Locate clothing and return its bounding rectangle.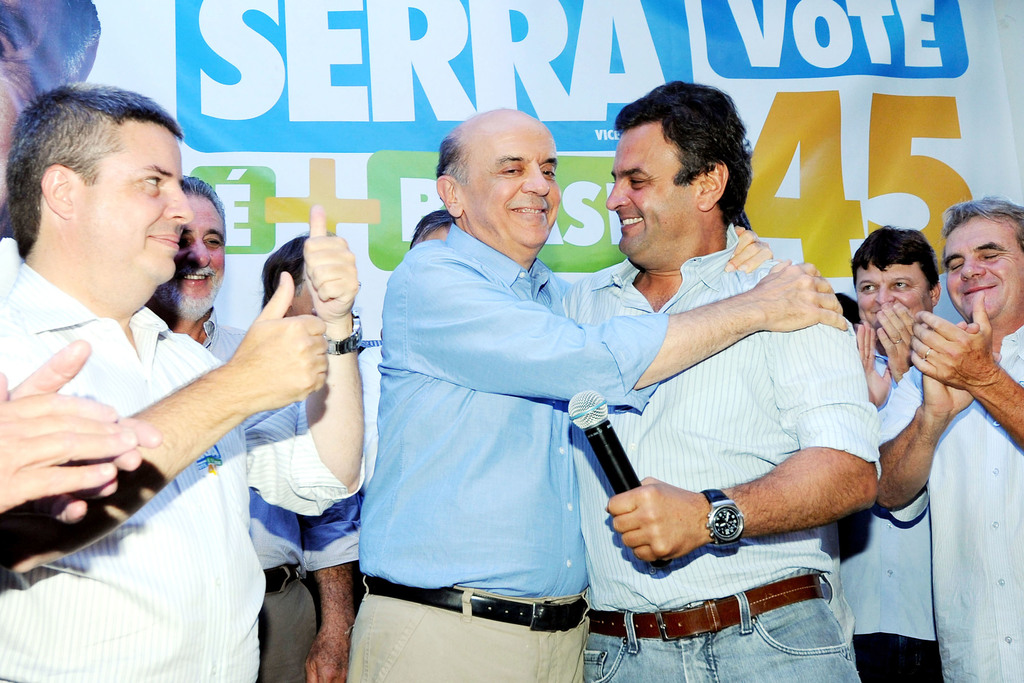
<region>198, 302, 317, 682</region>.
